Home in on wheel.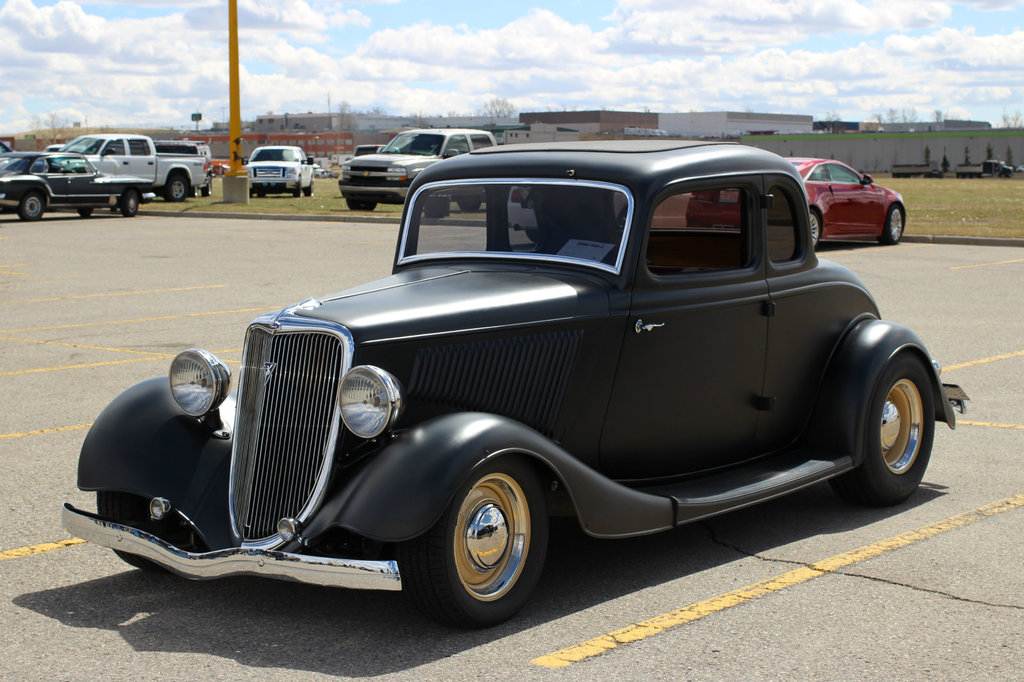
Homed in at box=[828, 348, 936, 507].
